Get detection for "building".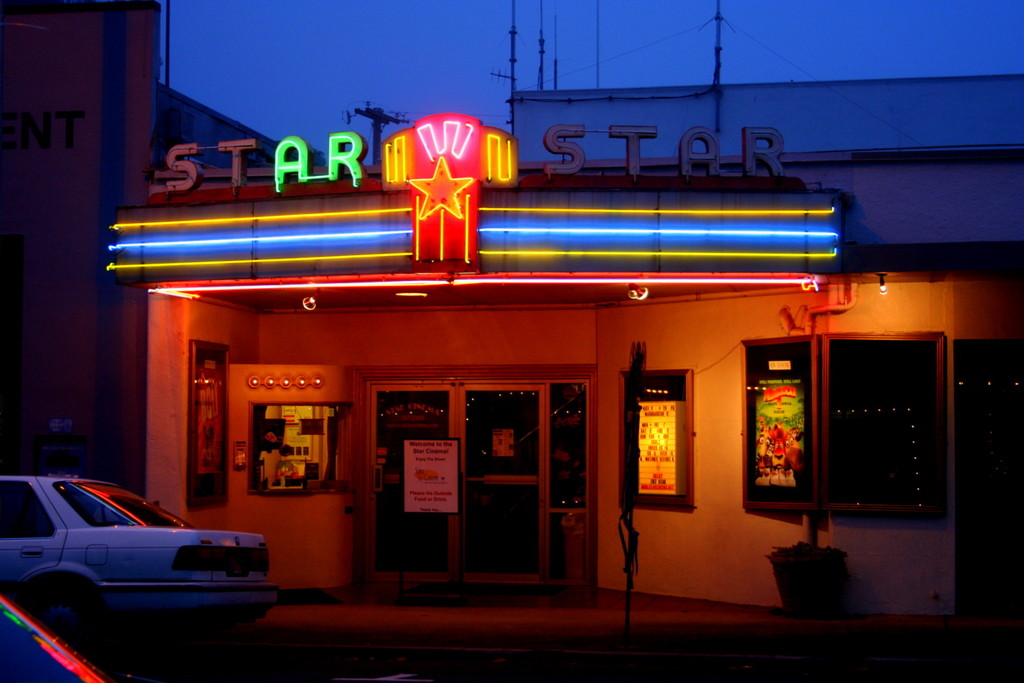
Detection: x1=0, y1=0, x2=285, y2=478.
